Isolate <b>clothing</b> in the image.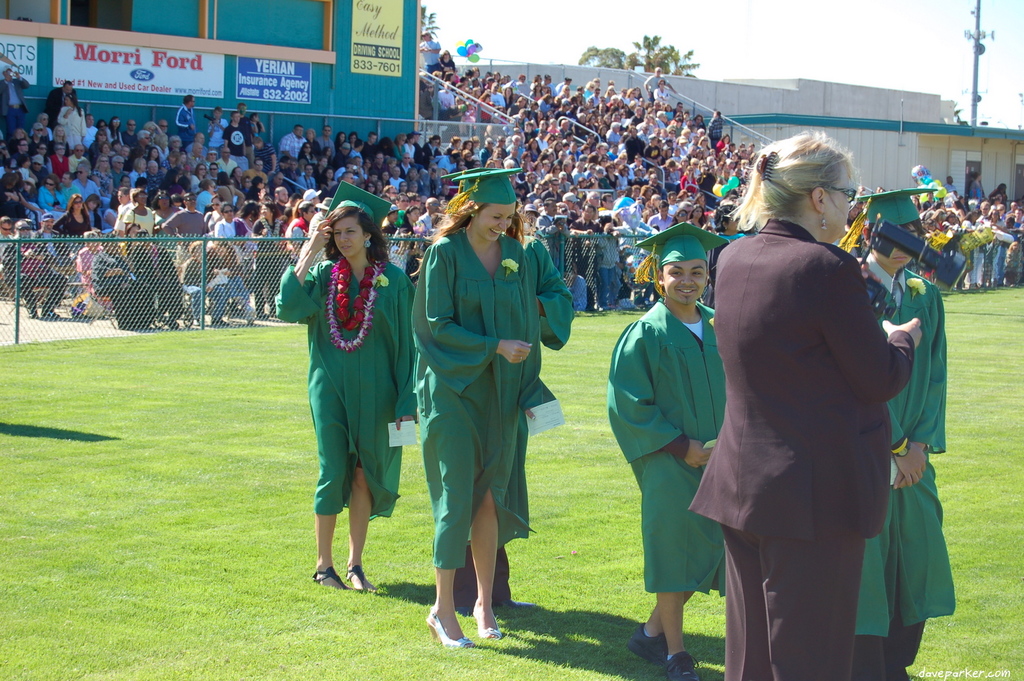
Isolated region: [x1=423, y1=140, x2=444, y2=163].
